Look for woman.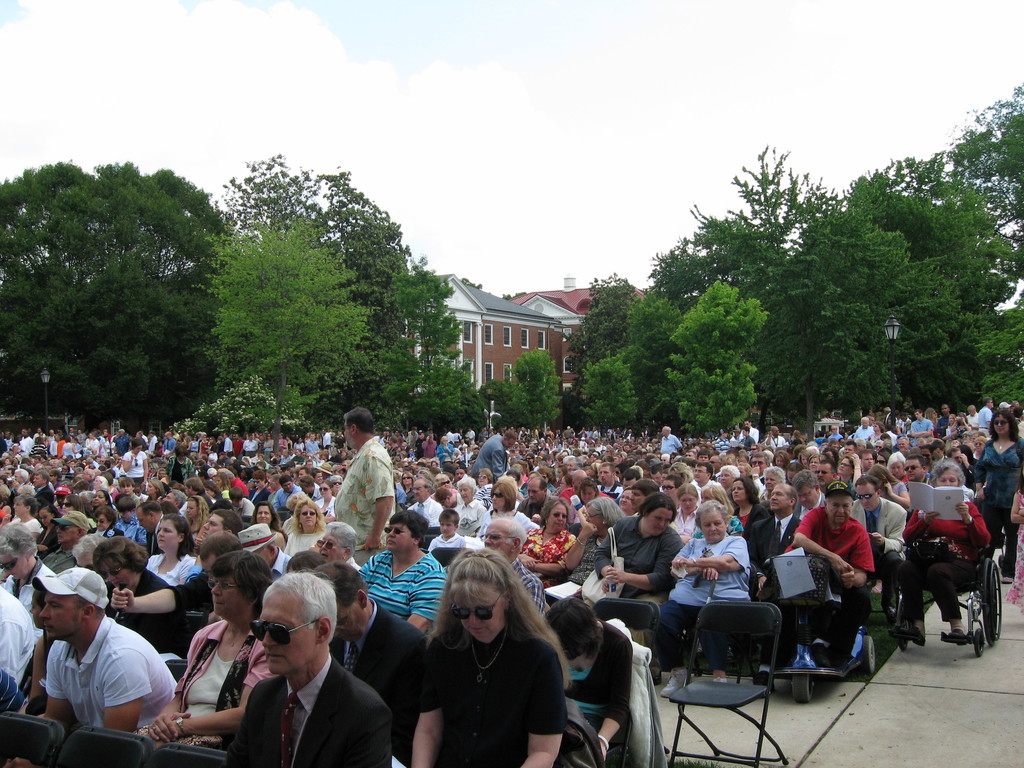
Found: [475, 481, 533, 536].
